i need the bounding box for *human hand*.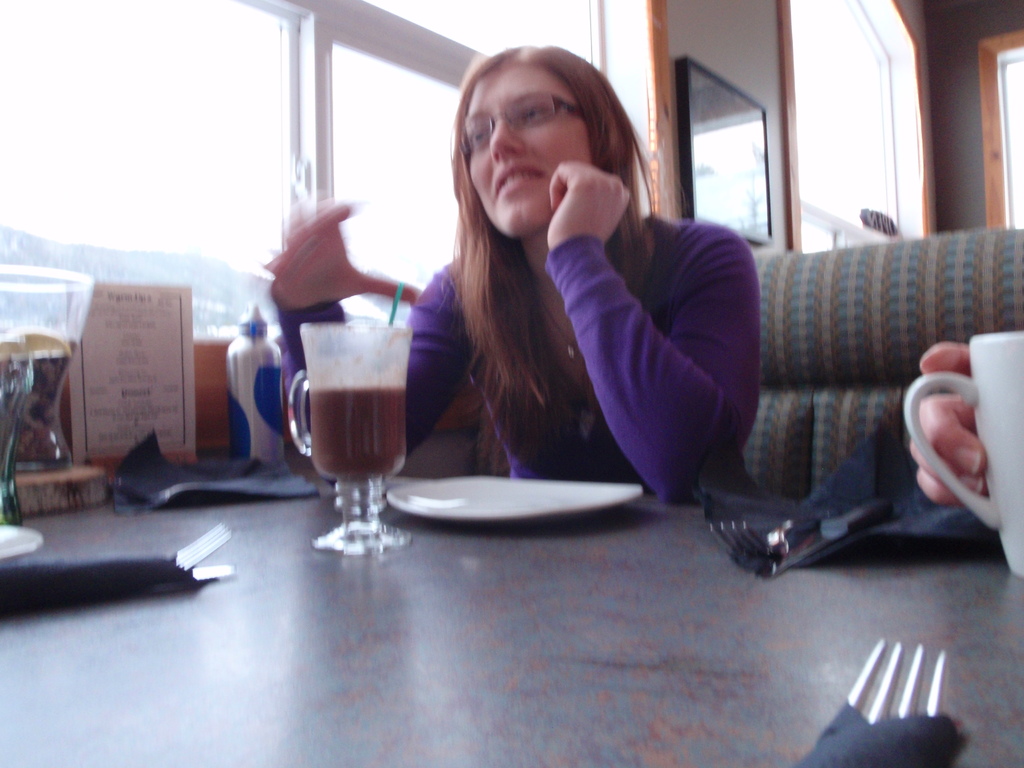
Here it is: <region>271, 200, 420, 305</region>.
